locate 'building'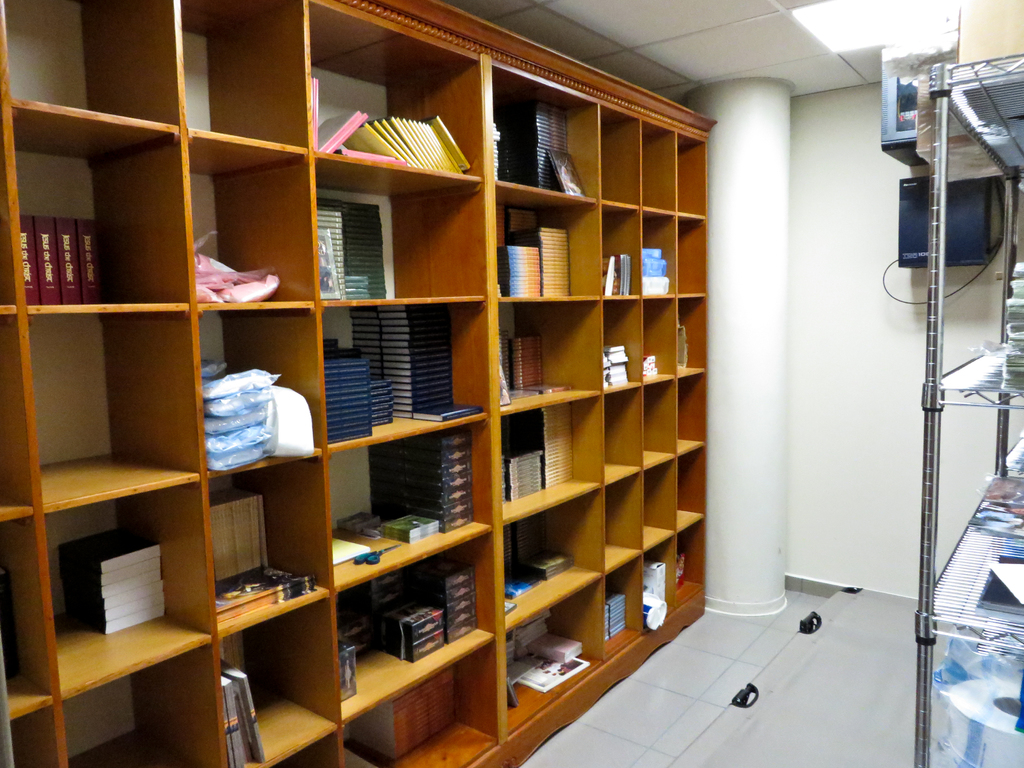
{"left": 0, "top": 0, "right": 1023, "bottom": 764}
